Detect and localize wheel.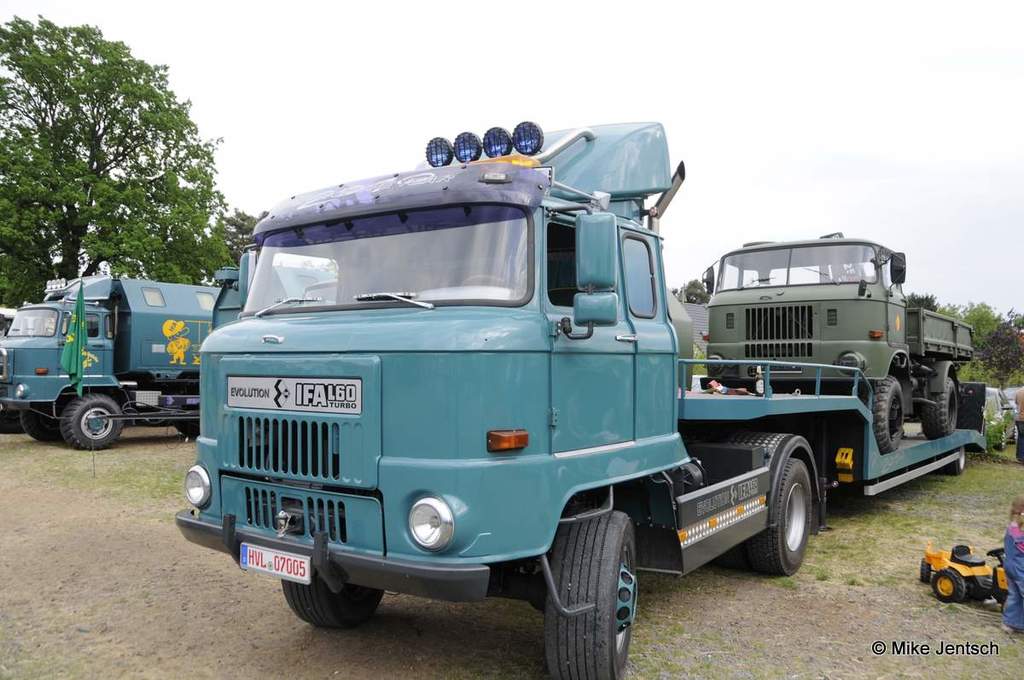
Localized at [left=870, top=375, right=898, bottom=446].
